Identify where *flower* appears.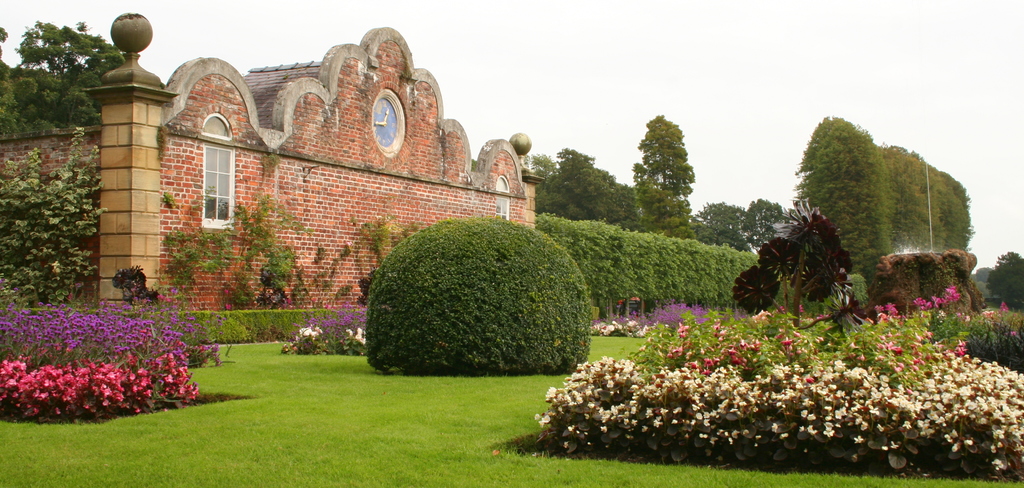
Appears at rect(609, 287, 630, 312).
